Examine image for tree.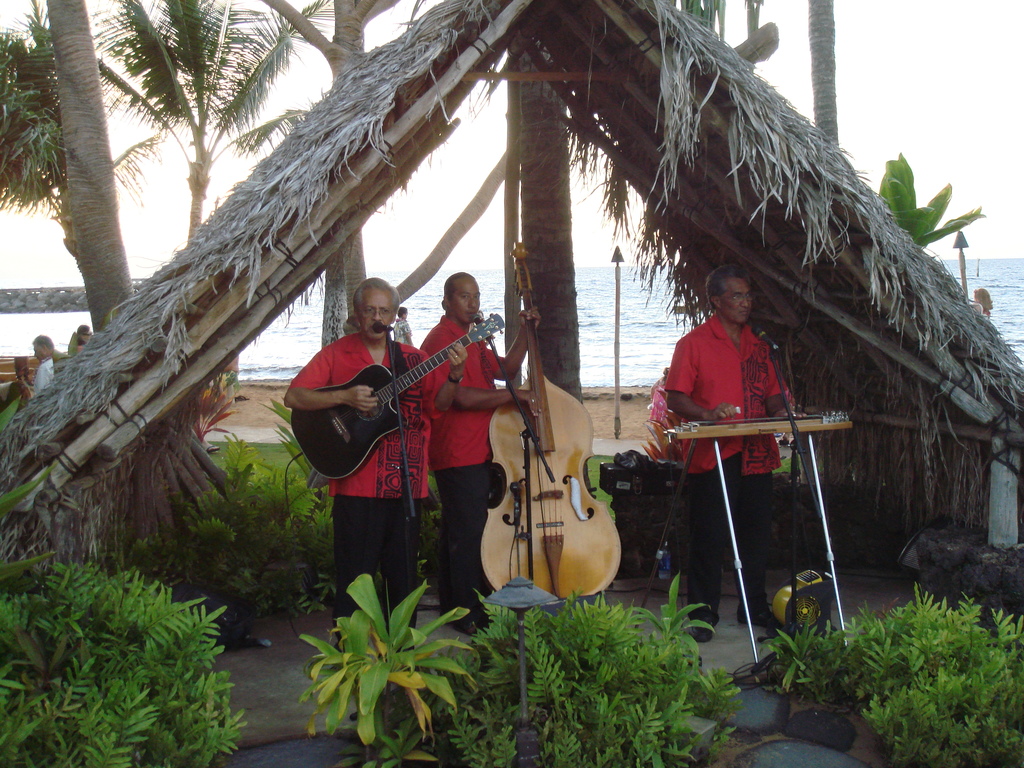
Examination result: bbox(1, 0, 165, 262).
